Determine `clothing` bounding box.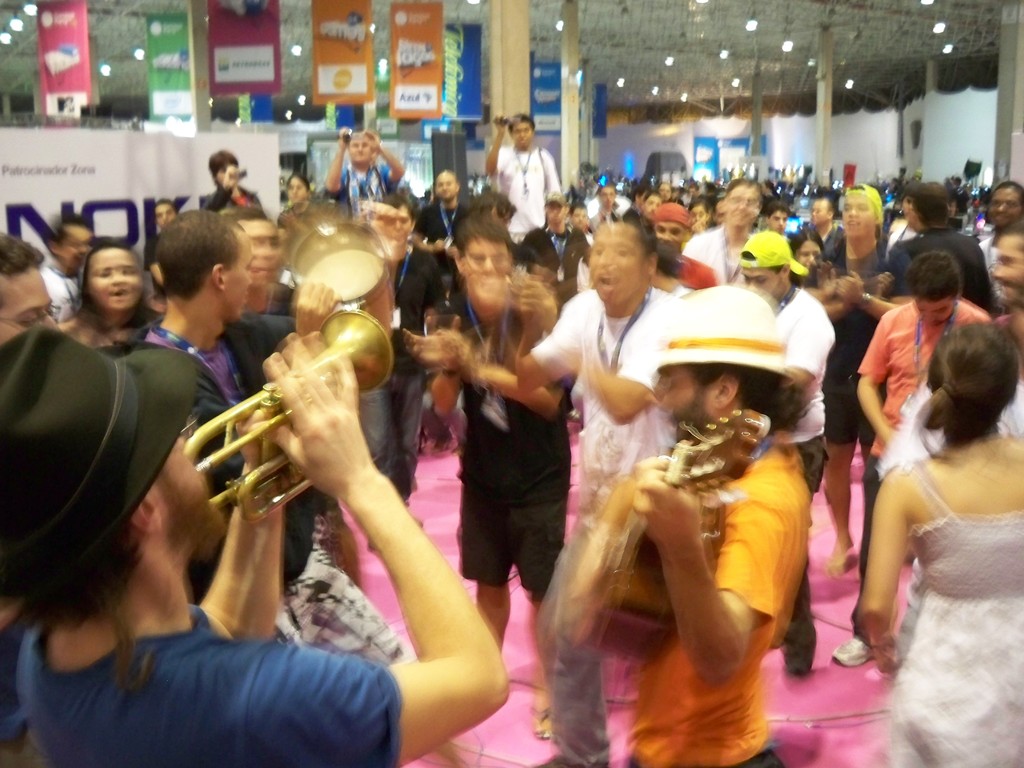
Determined: [left=91, top=312, right=142, bottom=353].
